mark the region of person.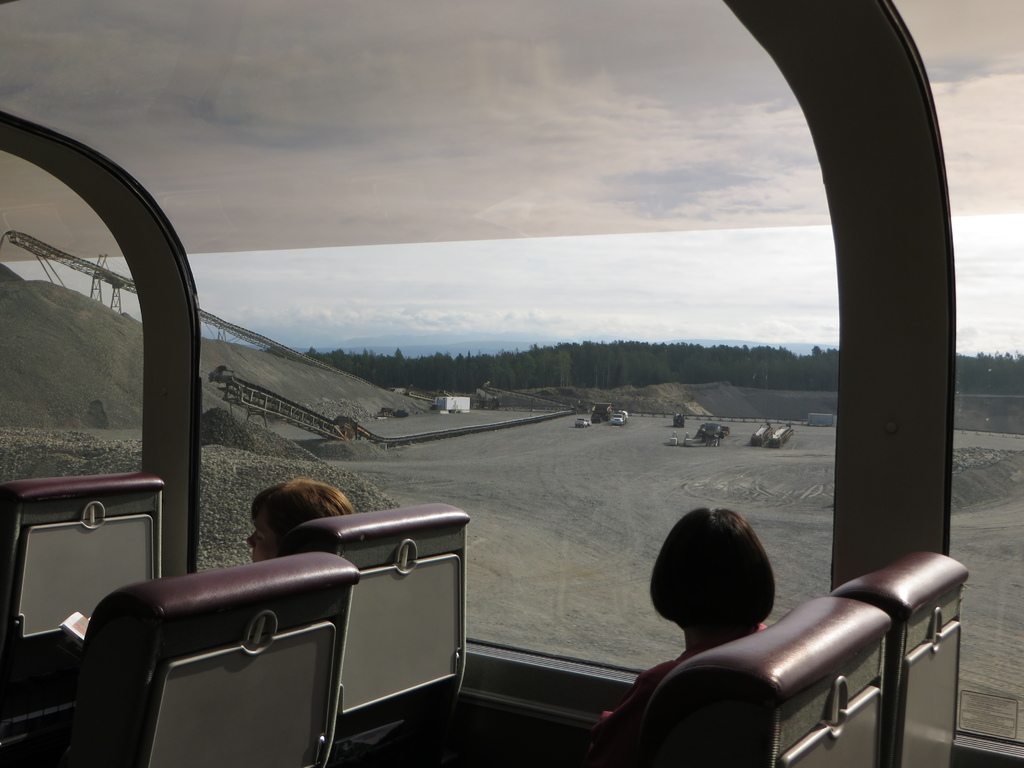
Region: (x1=585, y1=504, x2=778, y2=767).
